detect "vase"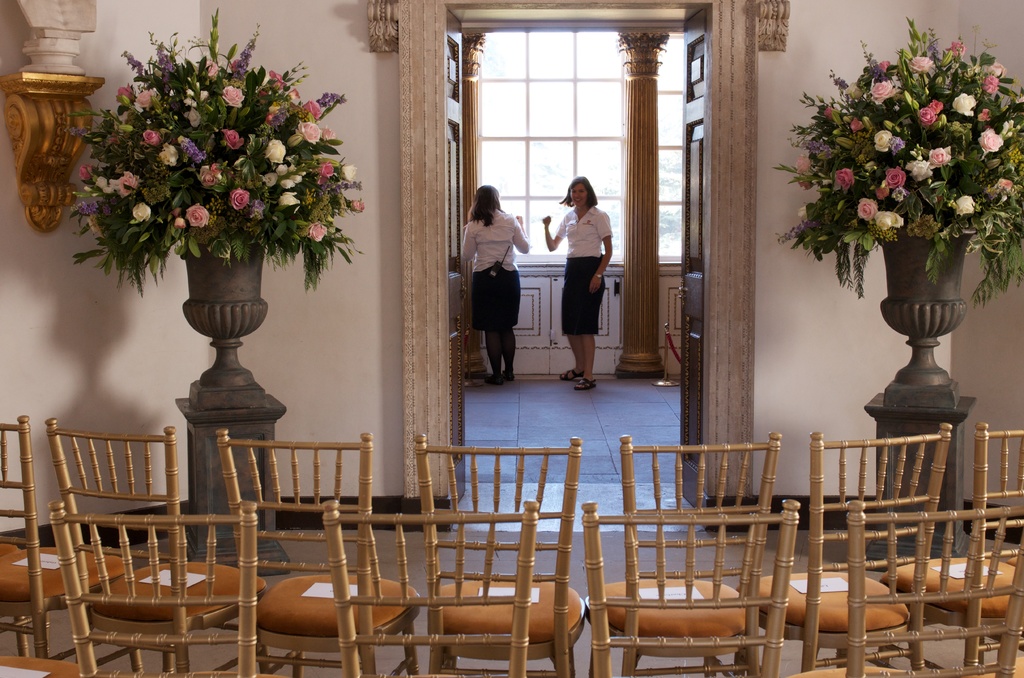
[181,244,269,410]
